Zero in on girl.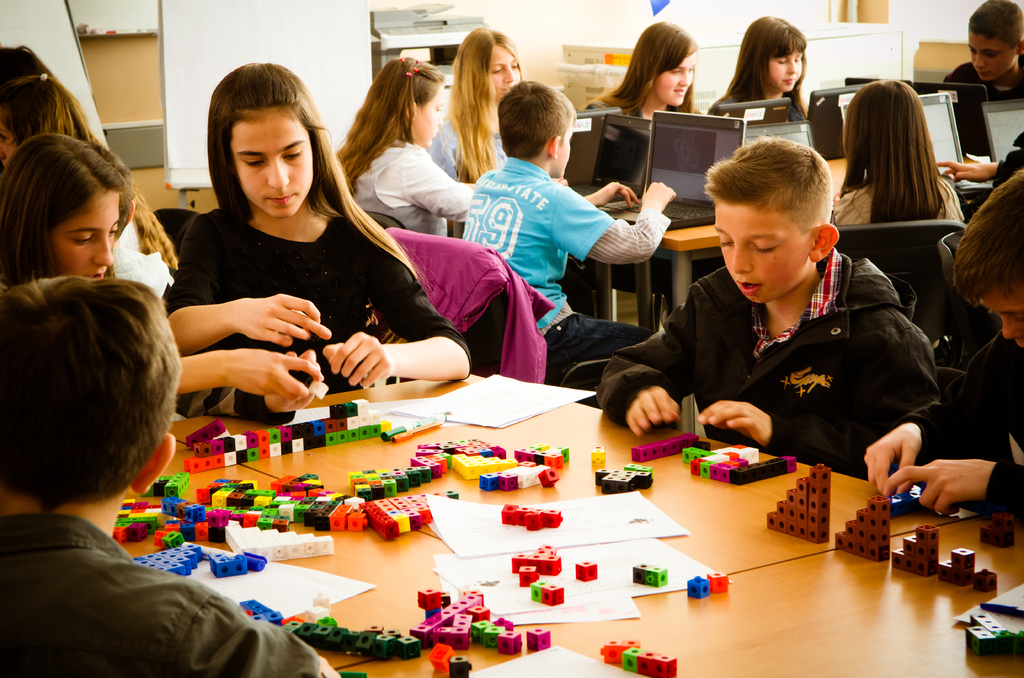
Zeroed in: bbox=[830, 79, 964, 223].
